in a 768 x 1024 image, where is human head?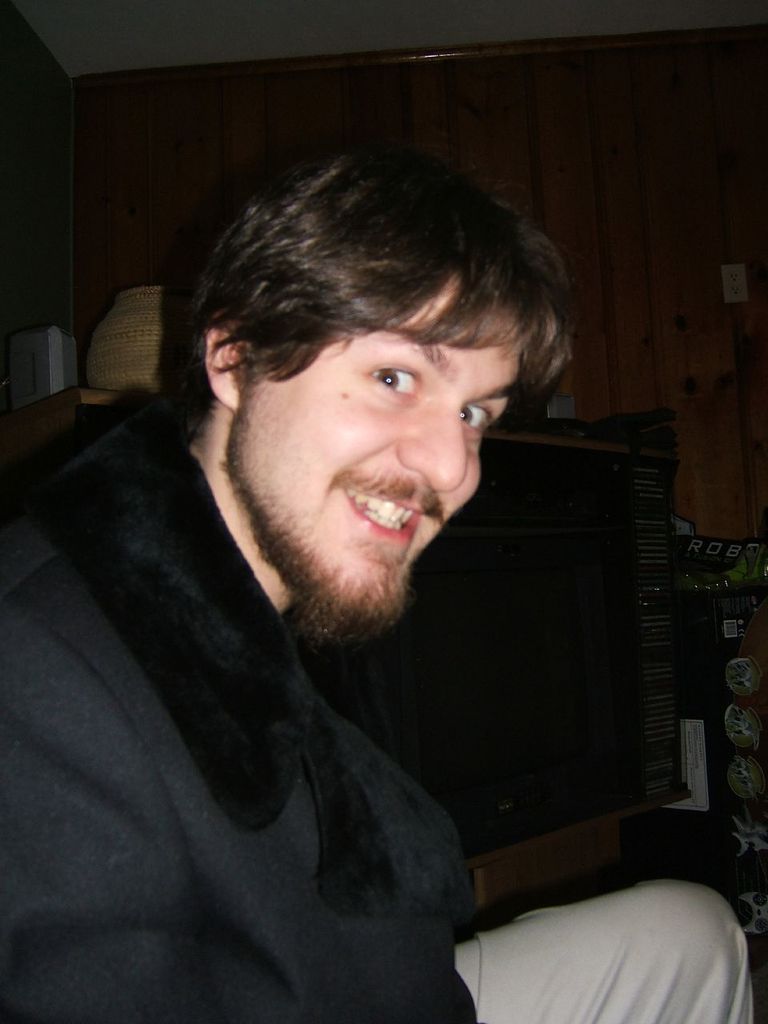
pyautogui.locateOnScreen(193, 108, 574, 630).
